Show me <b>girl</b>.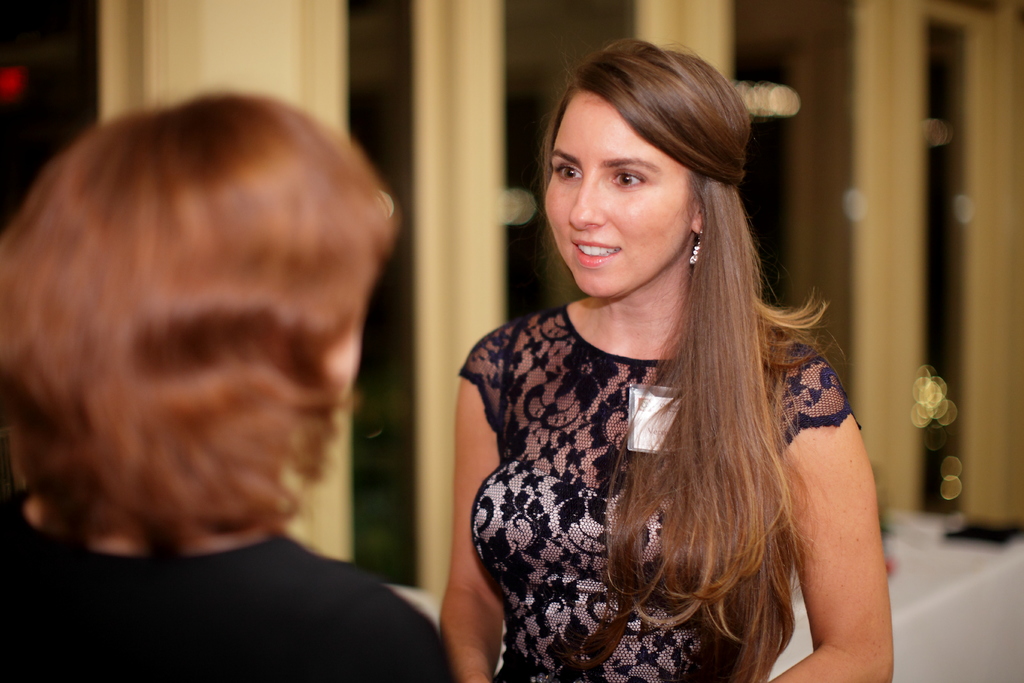
<b>girl</b> is here: 0,84,458,682.
